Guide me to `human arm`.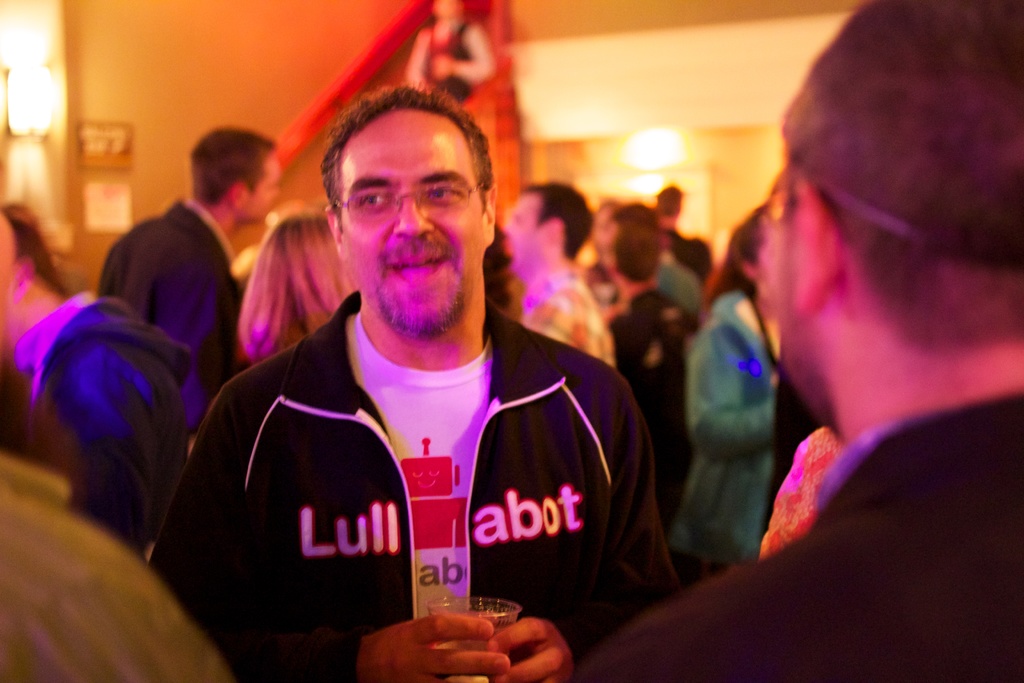
Guidance: region(682, 309, 781, 463).
